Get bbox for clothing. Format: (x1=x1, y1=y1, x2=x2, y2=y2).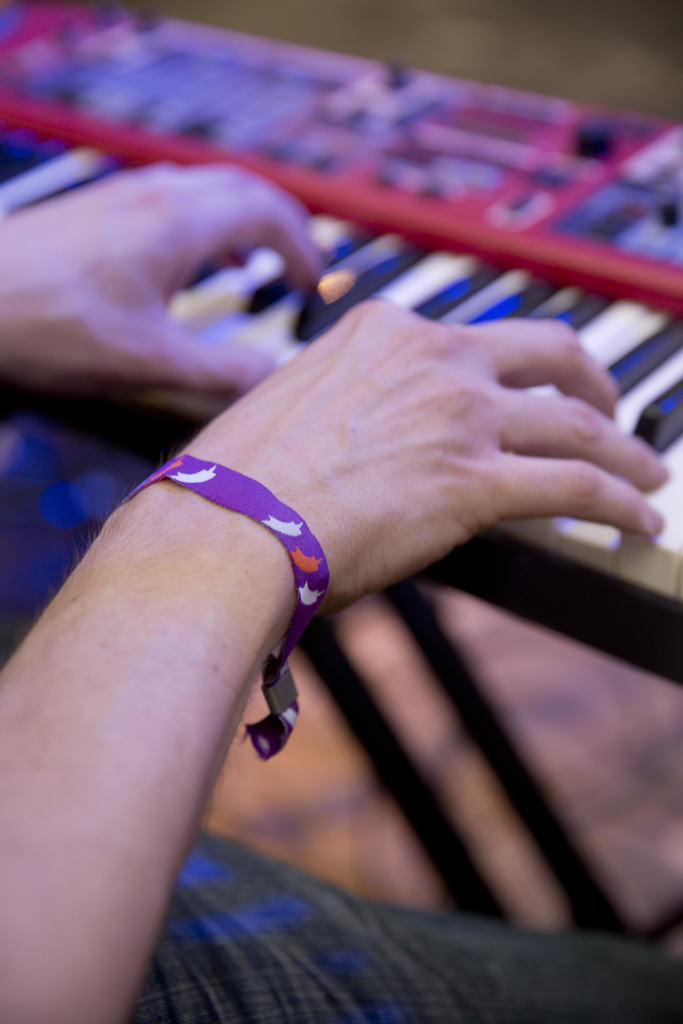
(x1=0, y1=587, x2=682, y2=1023).
